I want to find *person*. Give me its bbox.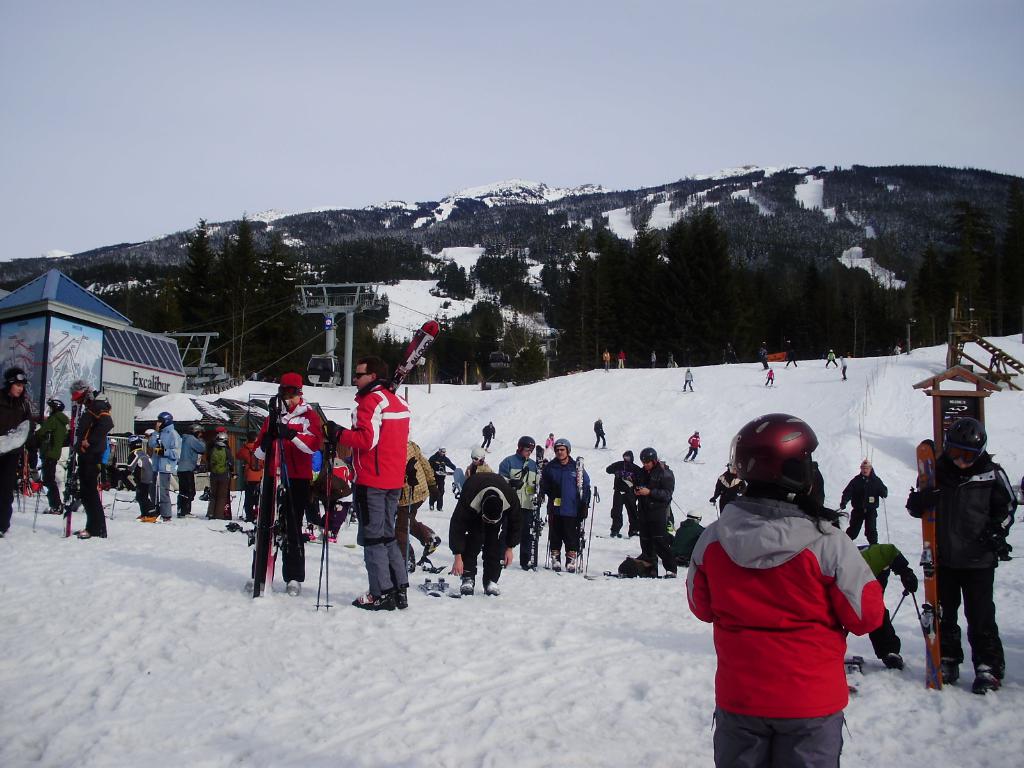
623/449/680/583.
